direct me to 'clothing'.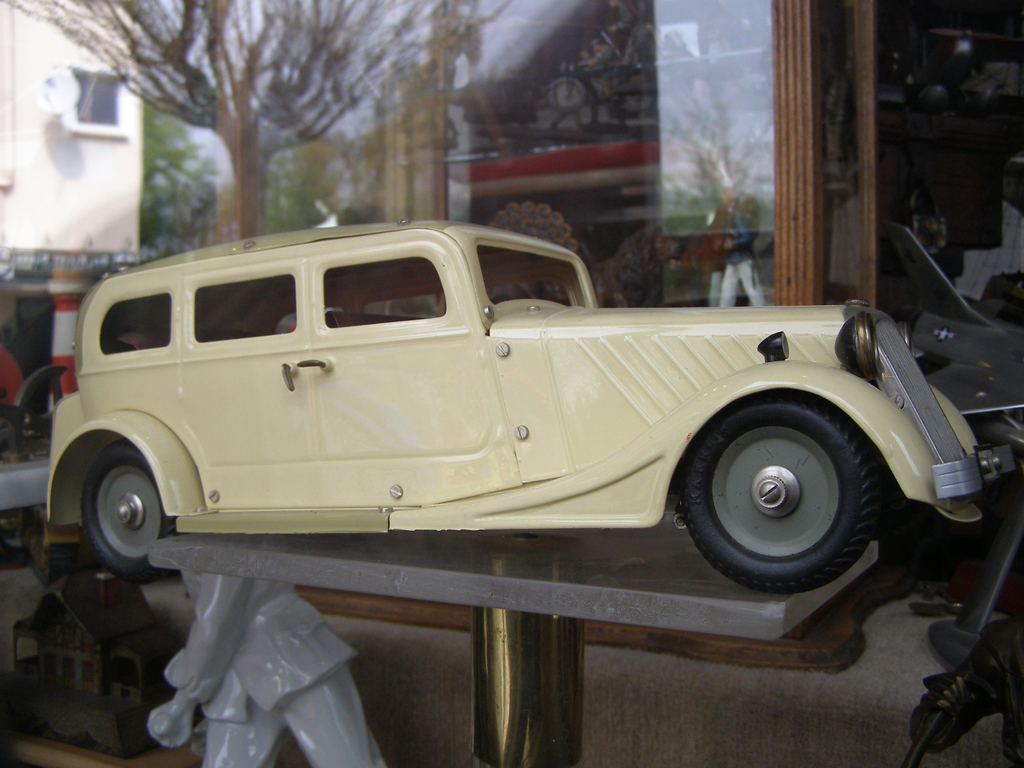
Direction: (x1=721, y1=207, x2=764, y2=307).
